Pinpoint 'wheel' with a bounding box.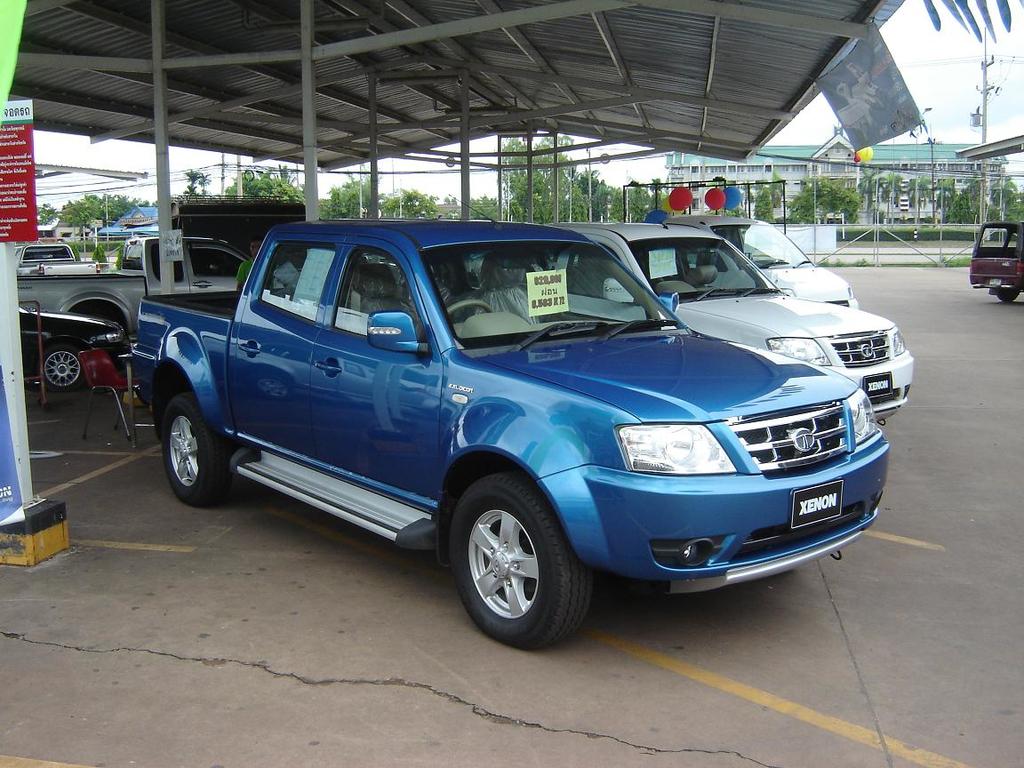
Rect(160, 392, 236, 504).
